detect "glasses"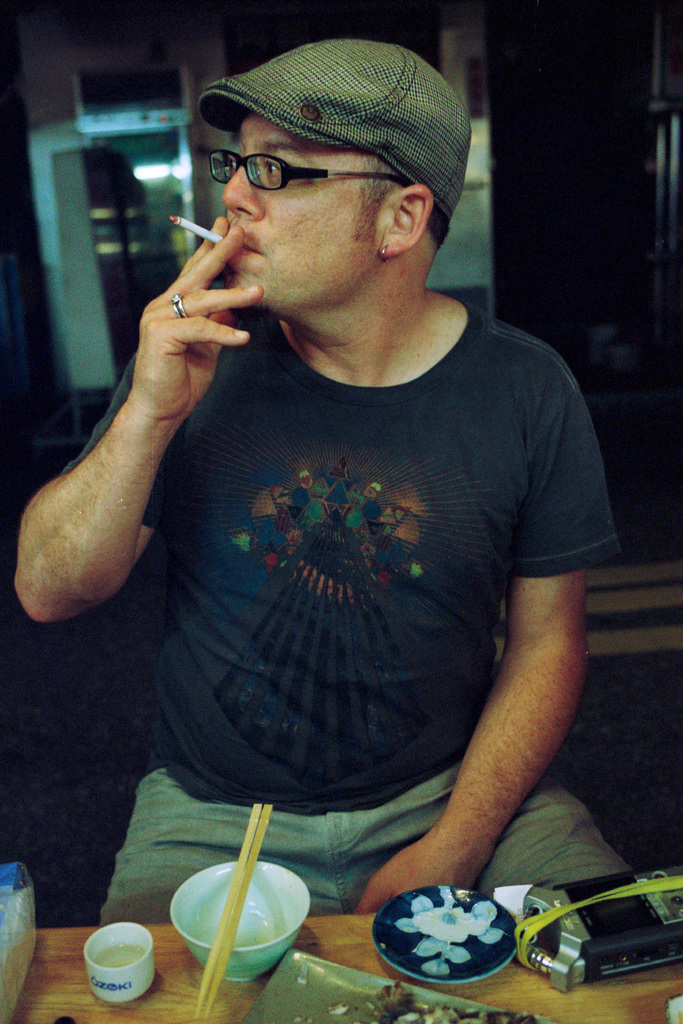
(196,128,428,198)
